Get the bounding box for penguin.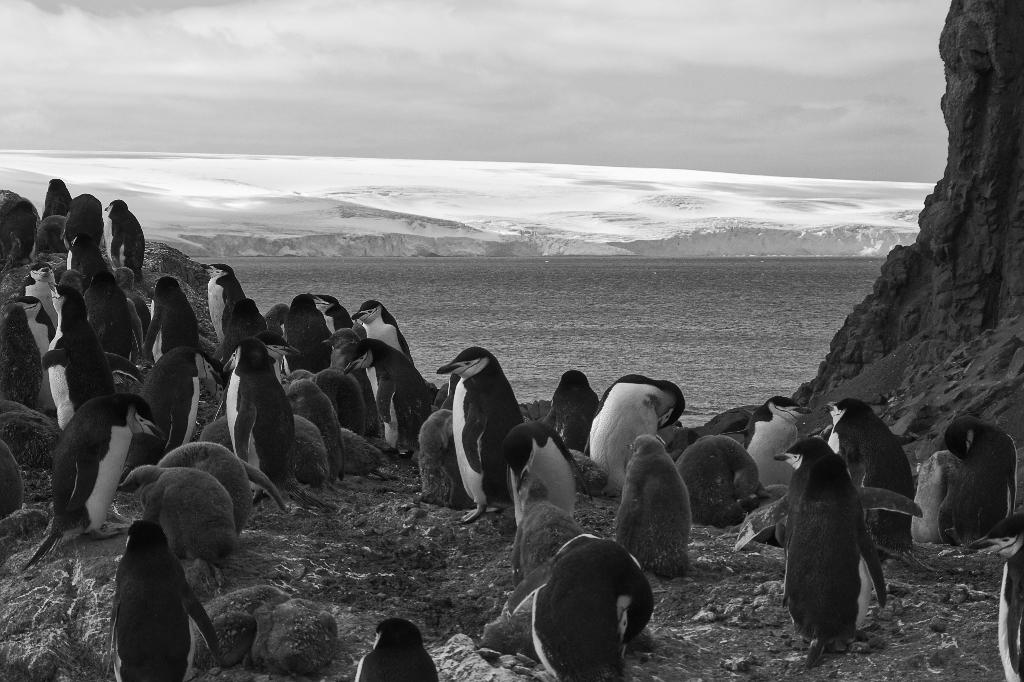
(x1=346, y1=300, x2=411, y2=366).
